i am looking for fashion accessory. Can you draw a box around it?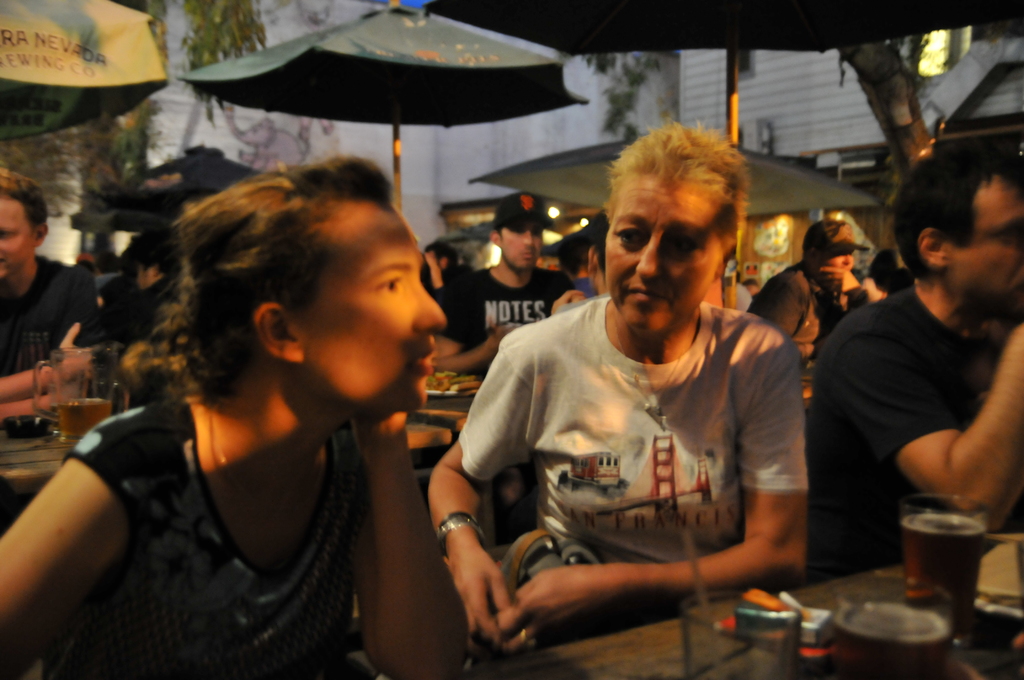
Sure, the bounding box is [496, 190, 555, 229].
